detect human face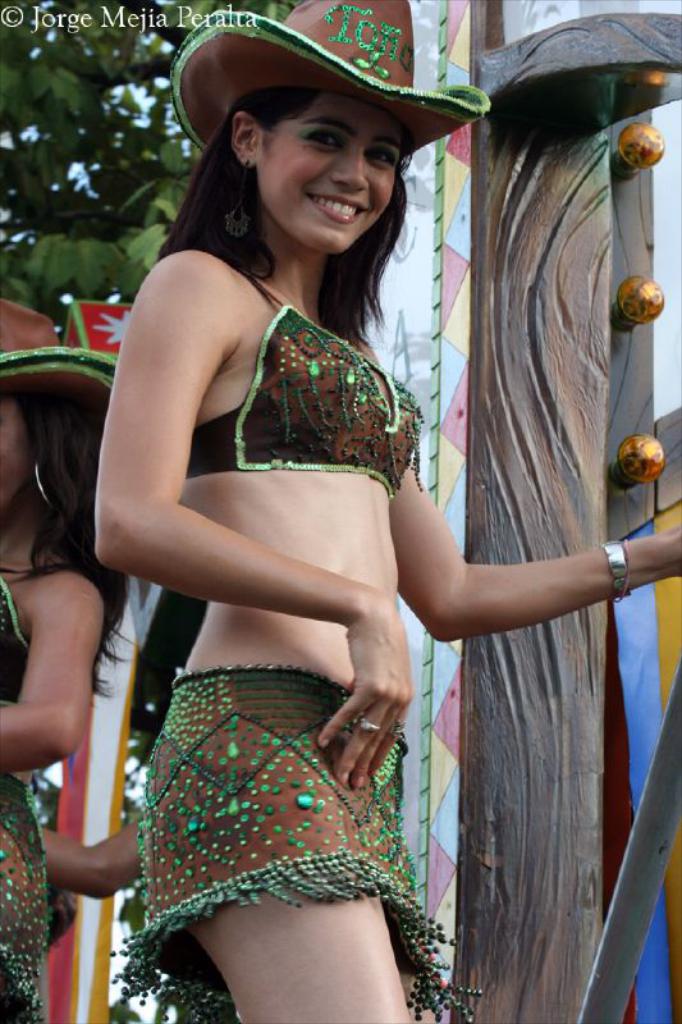
<box>262,95,406,252</box>
